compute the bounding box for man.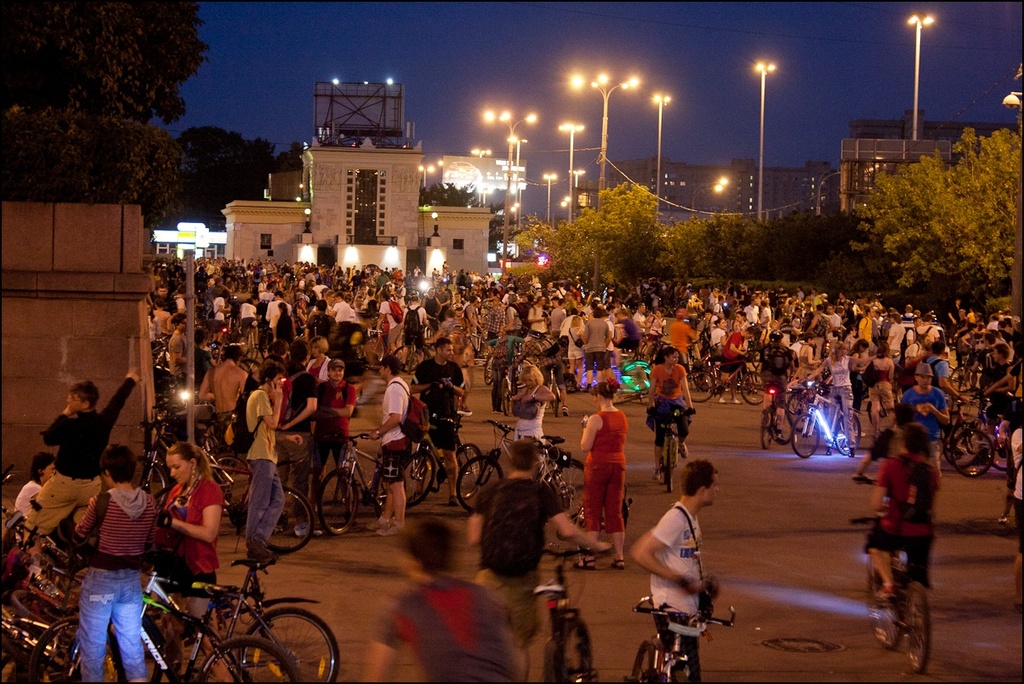
[708,287,720,308].
